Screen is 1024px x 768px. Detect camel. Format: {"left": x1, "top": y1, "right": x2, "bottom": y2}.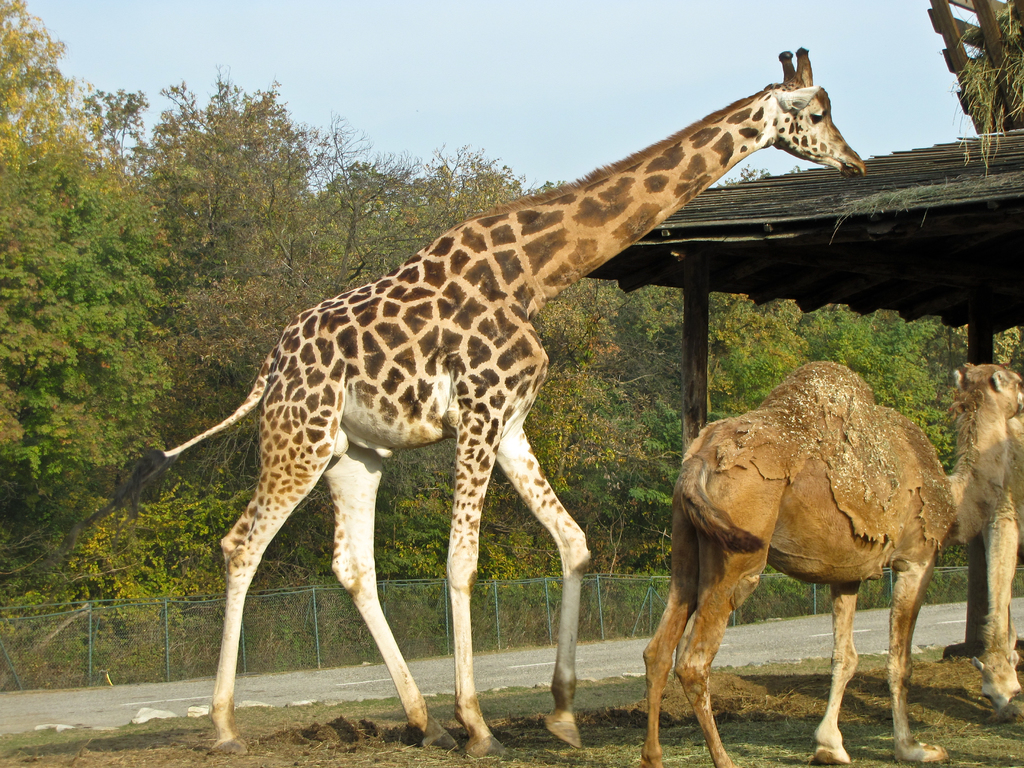
{"left": 968, "top": 417, "right": 1023, "bottom": 718}.
